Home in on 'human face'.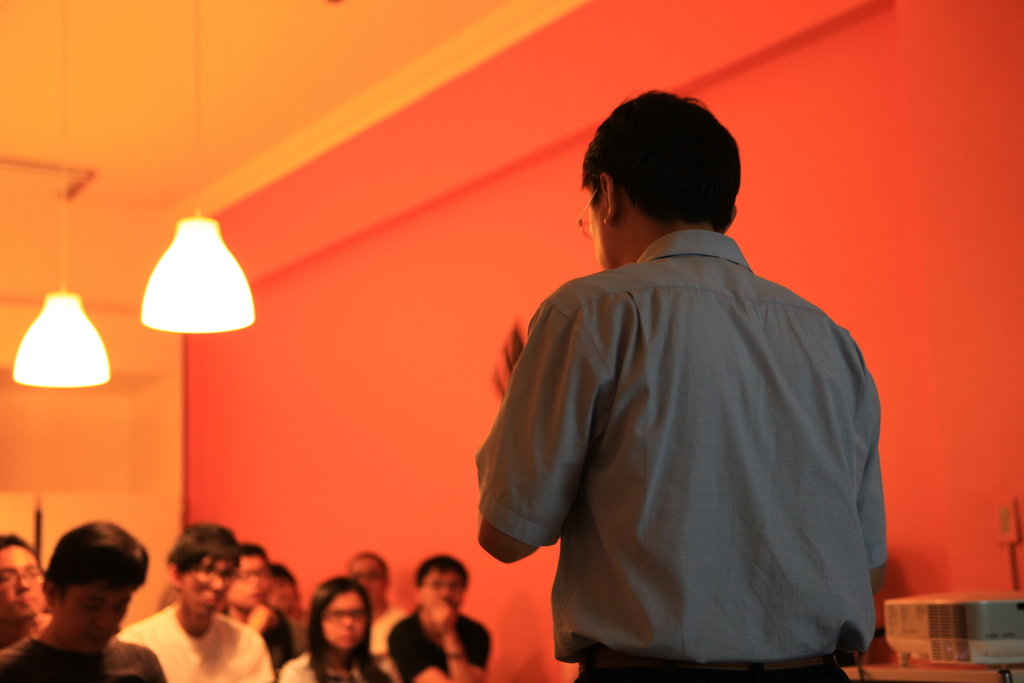
Homed in at [left=320, top=591, right=367, bottom=650].
